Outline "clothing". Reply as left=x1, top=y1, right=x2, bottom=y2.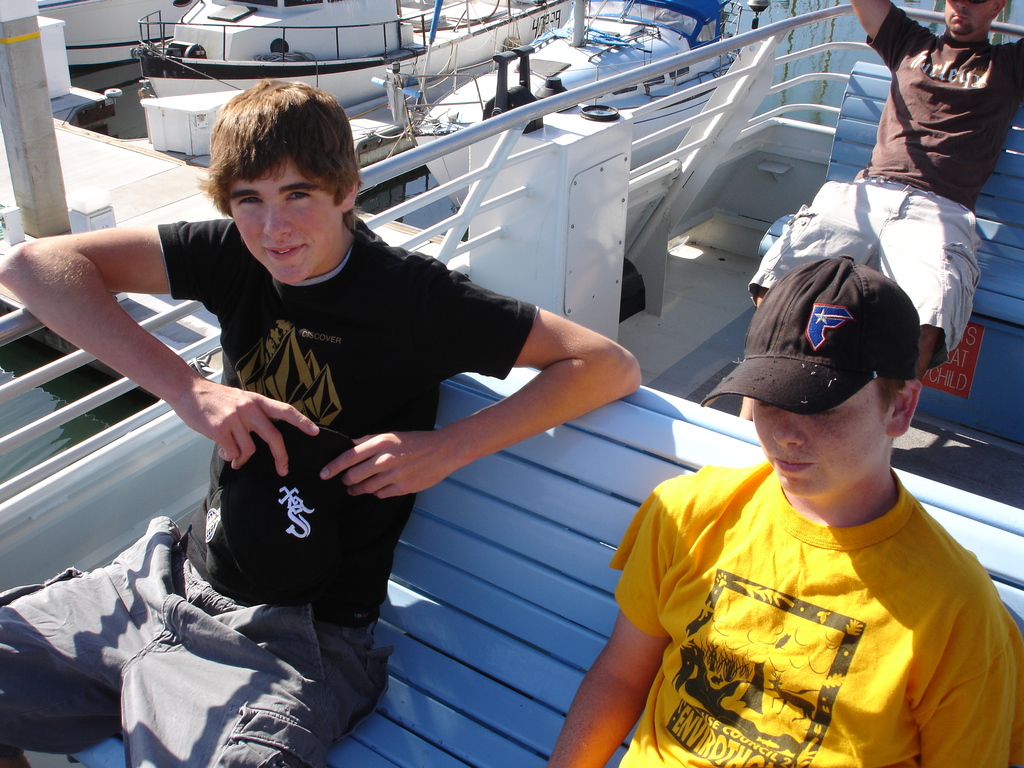
left=0, top=213, right=536, bottom=767.
